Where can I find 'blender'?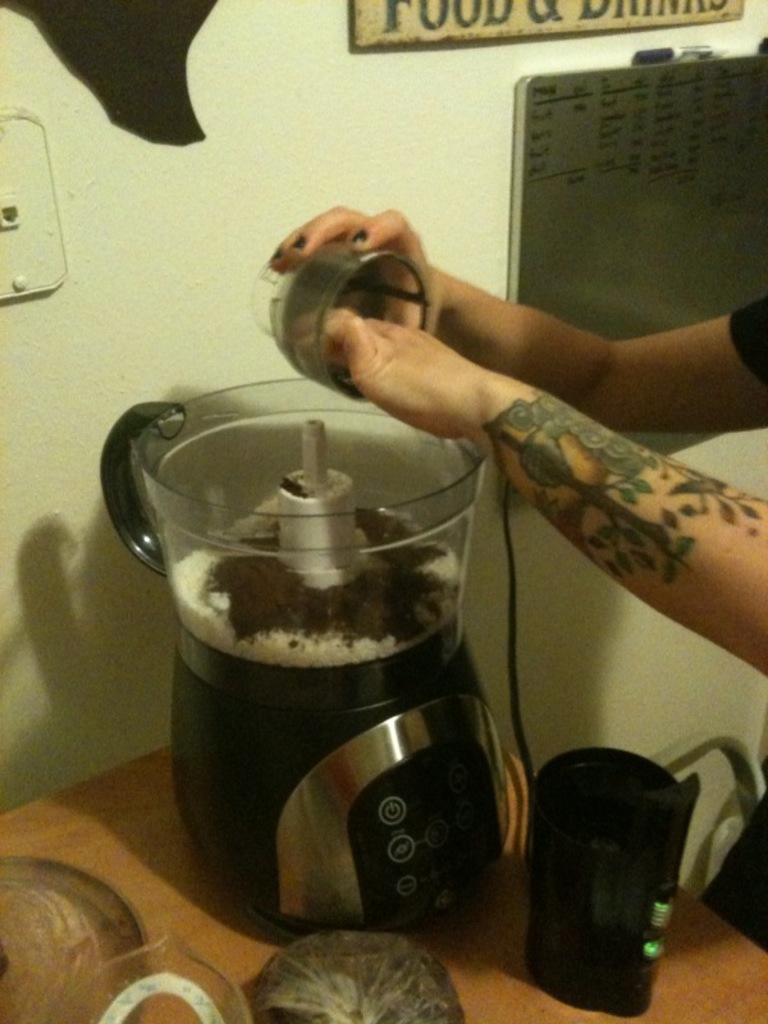
You can find it at pyautogui.locateOnScreen(106, 329, 567, 996).
